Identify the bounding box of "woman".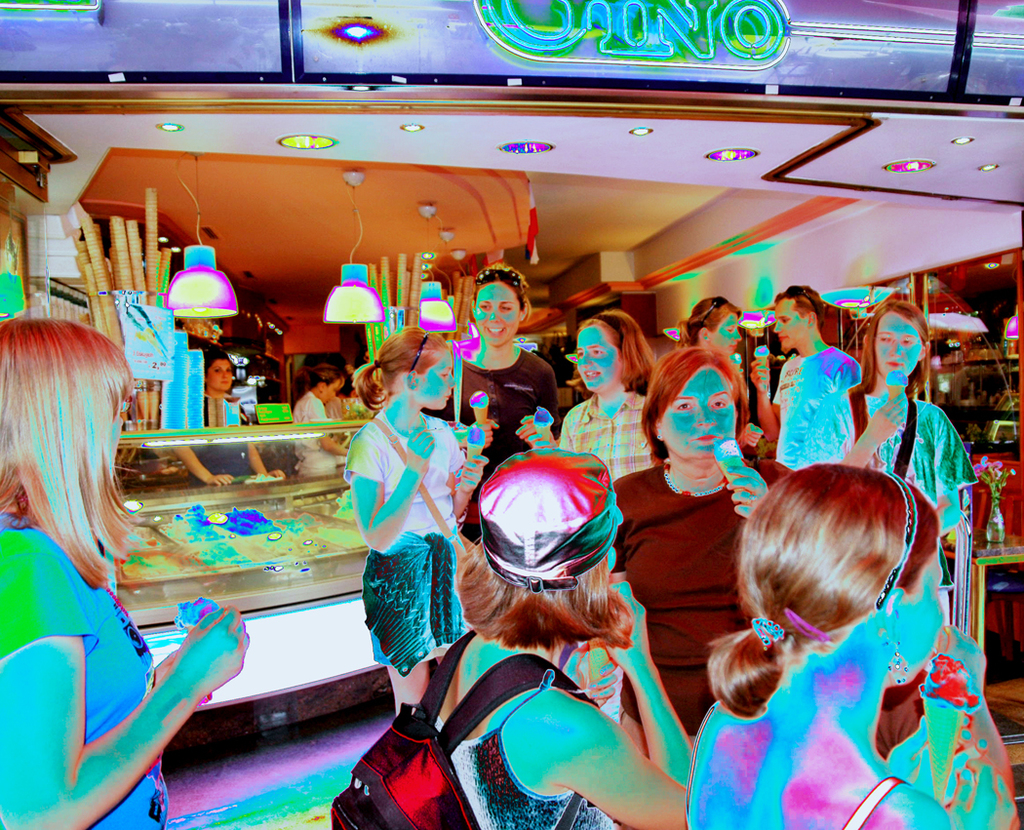
l=800, t=296, r=972, b=532.
